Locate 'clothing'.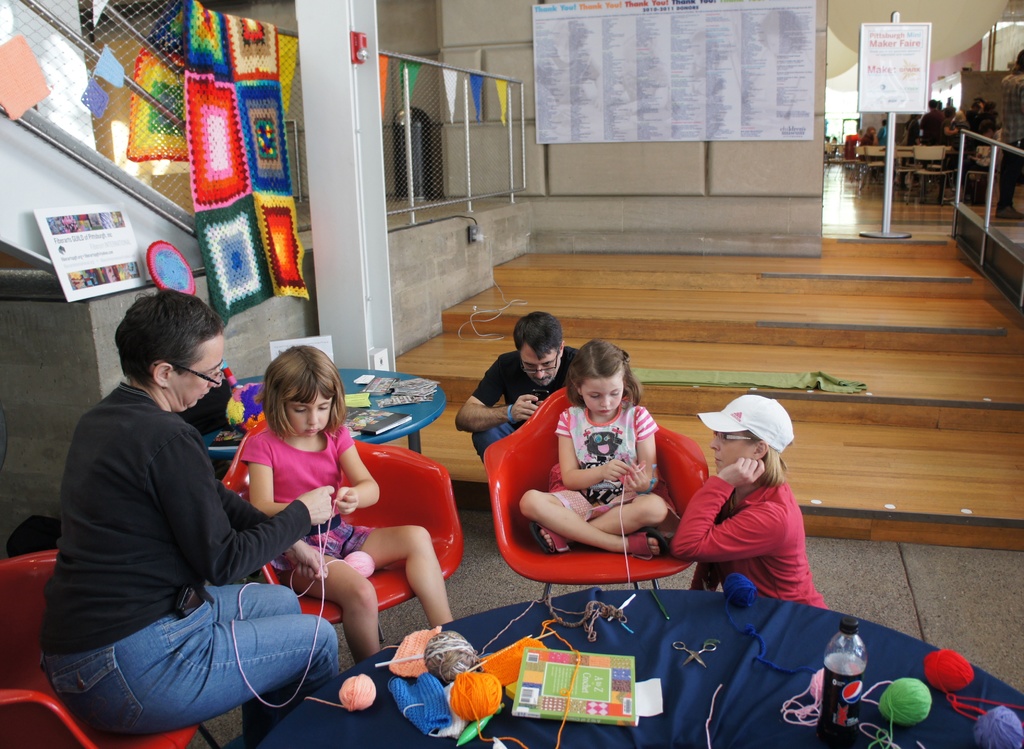
Bounding box: l=40, t=338, r=324, b=741.
